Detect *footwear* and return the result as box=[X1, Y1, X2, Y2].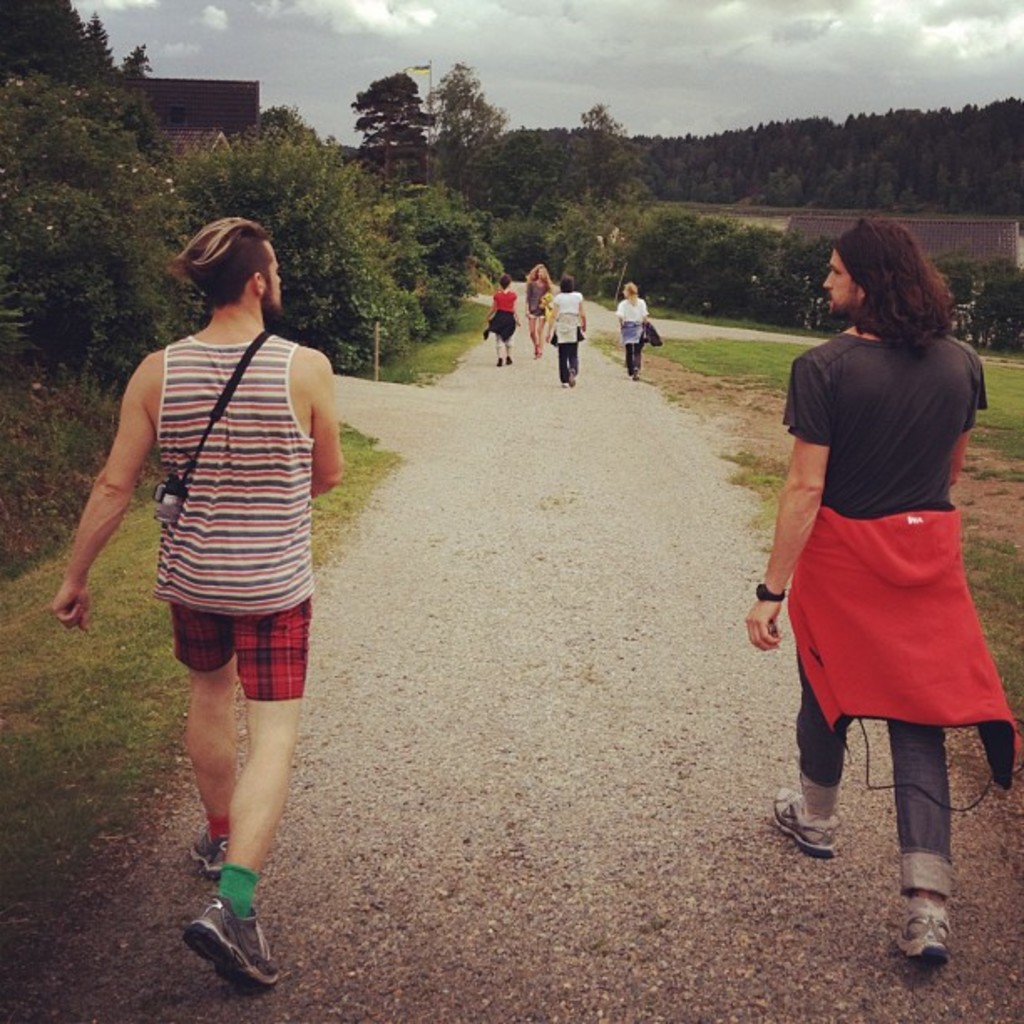
box=[502, 353, 514, 365].
